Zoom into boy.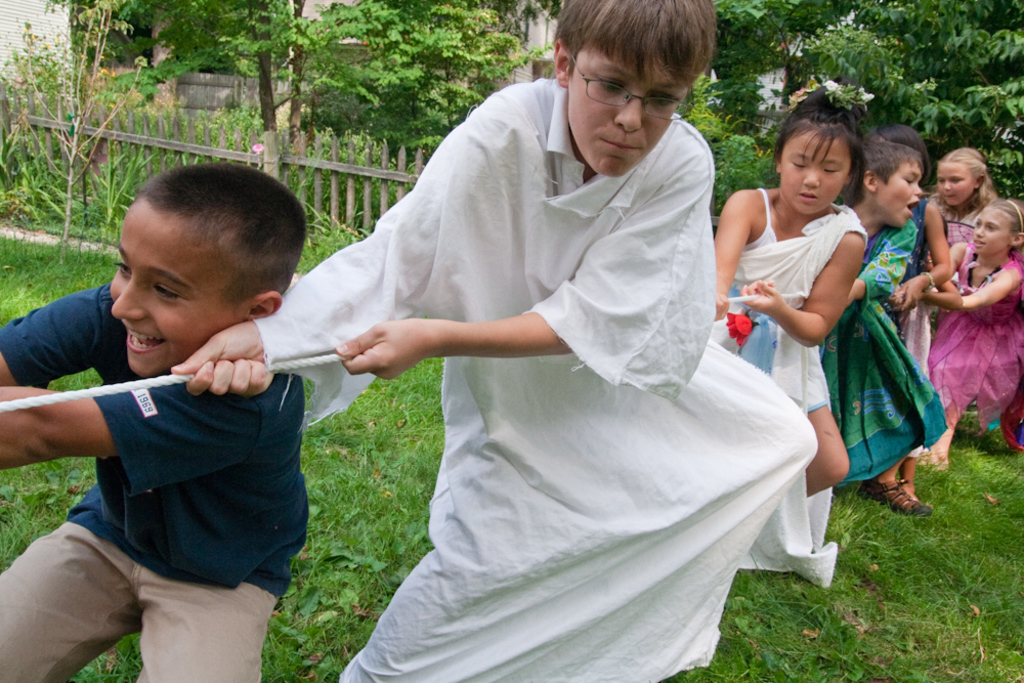
Zoom target: 0, 159, 310, 682.
